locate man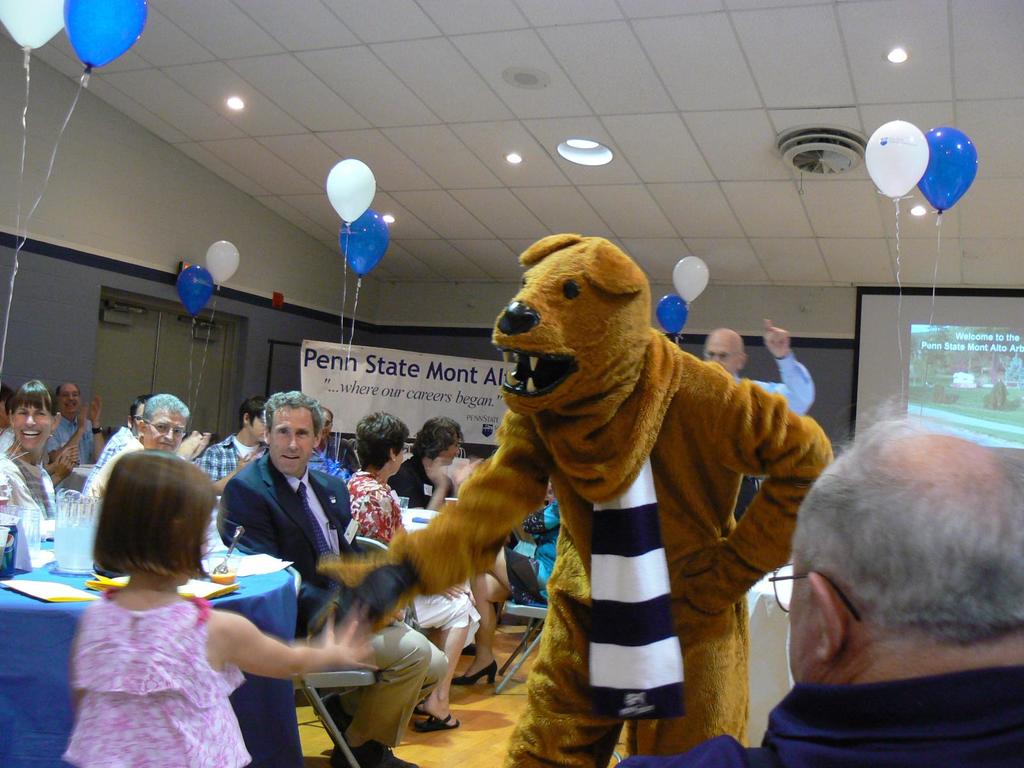
<region>615, 420, 1023, 767</region>
